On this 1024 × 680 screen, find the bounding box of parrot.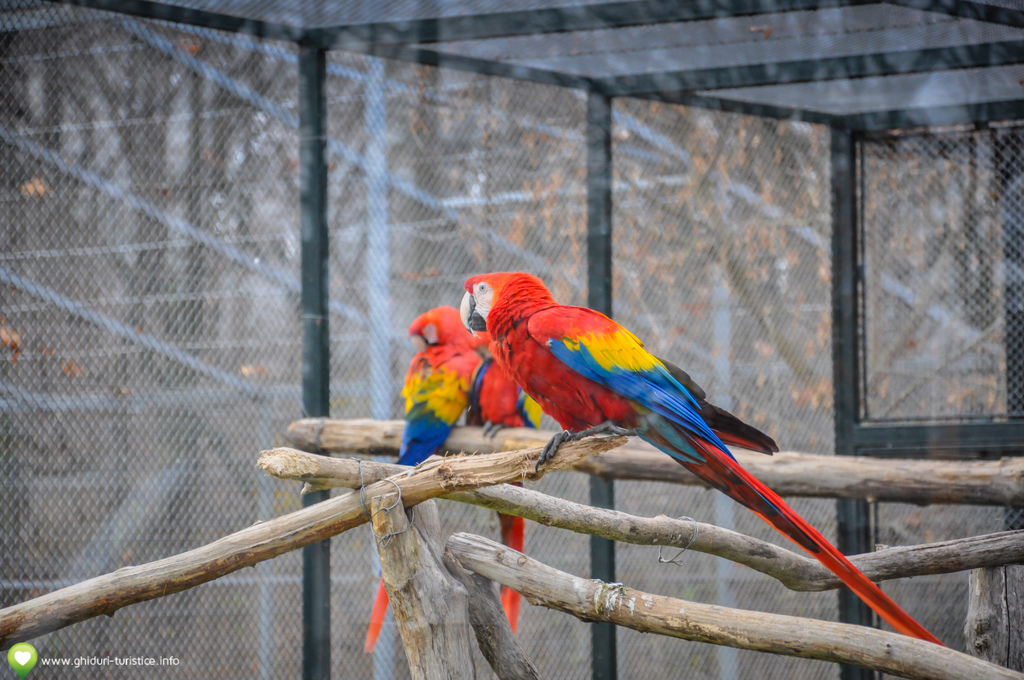
Bounding box: (x1=468, y1=353, x2=542, y2=633).
